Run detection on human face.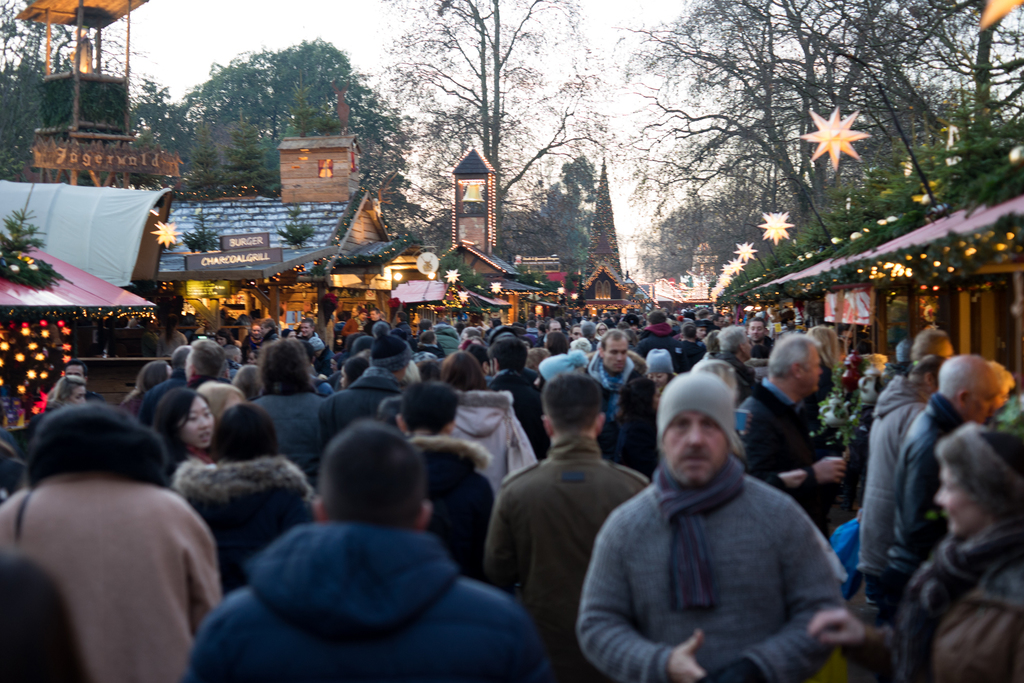
Result: bbox=[604, 338, 628, 368].
